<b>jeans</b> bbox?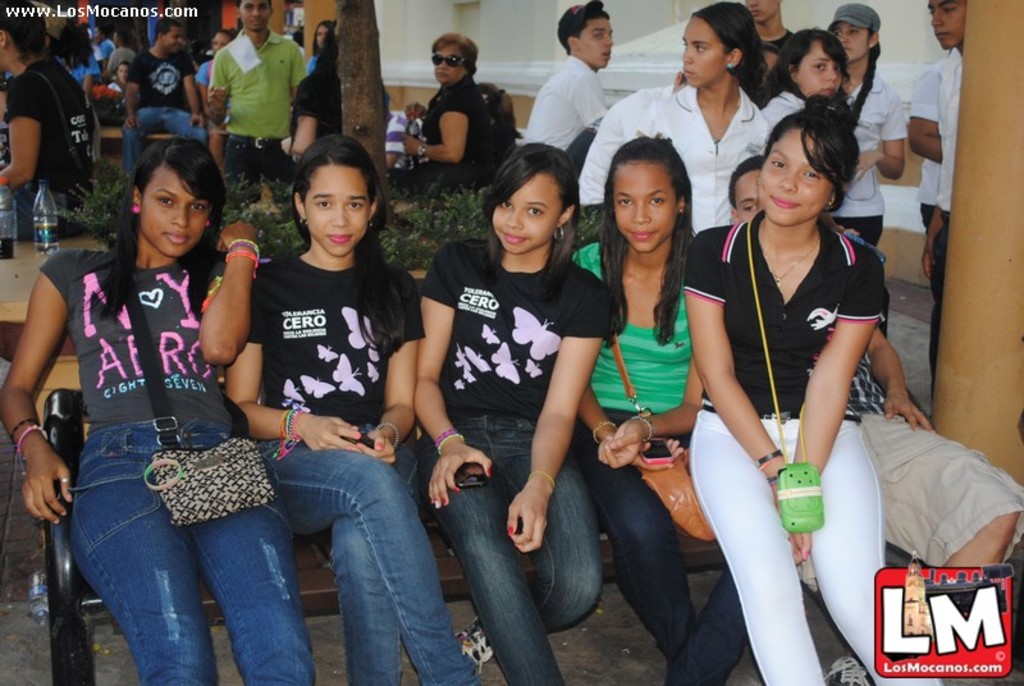
pyautogui.locateOnScreen(923, 200, 932, 225)
